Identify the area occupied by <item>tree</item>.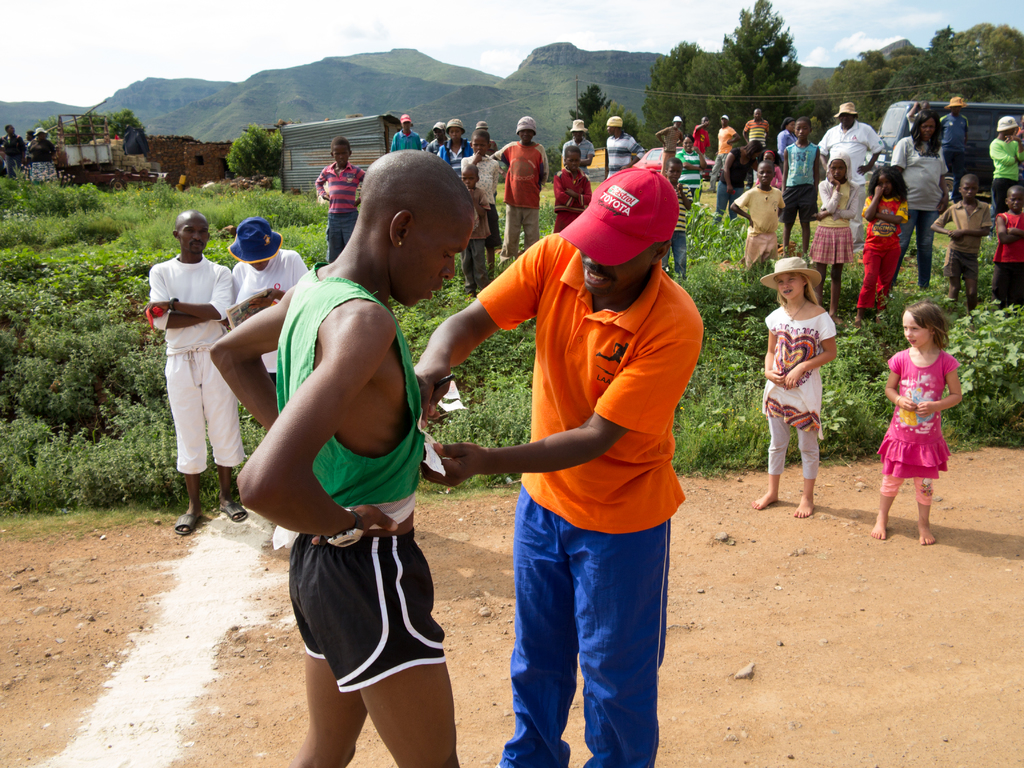
Area: 810/24/1023/103.
